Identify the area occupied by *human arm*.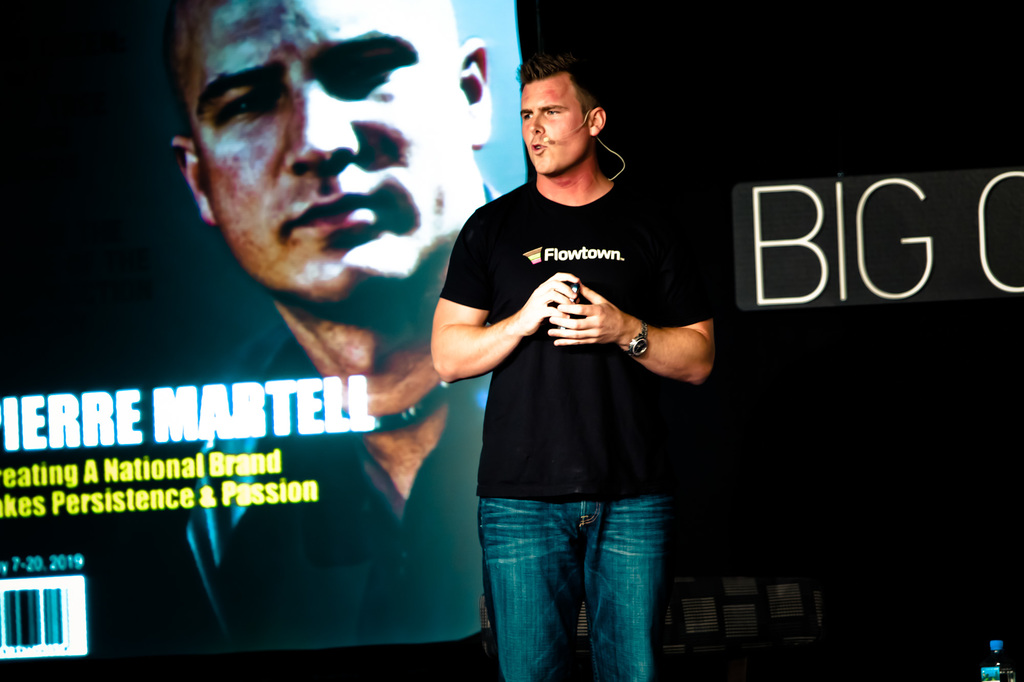
Area: bbox=(420, 266, 562, 407).
